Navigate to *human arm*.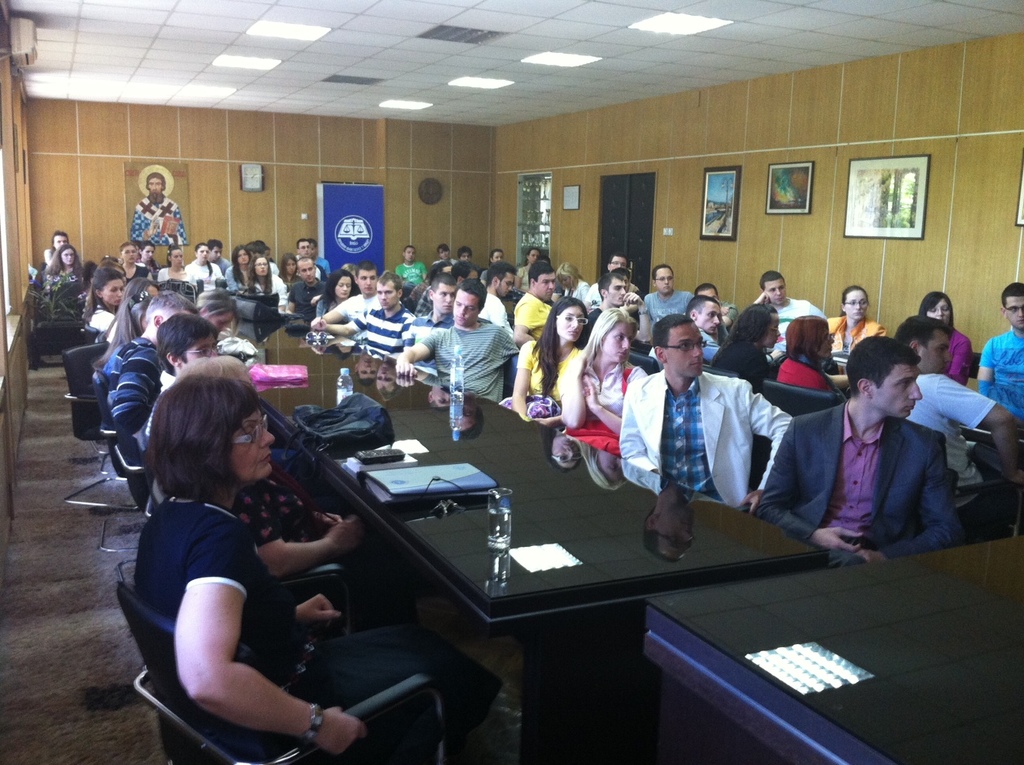
Navigation target: {"x1": 145, "y1": 271, "x2": 152, "y2": 277}.
